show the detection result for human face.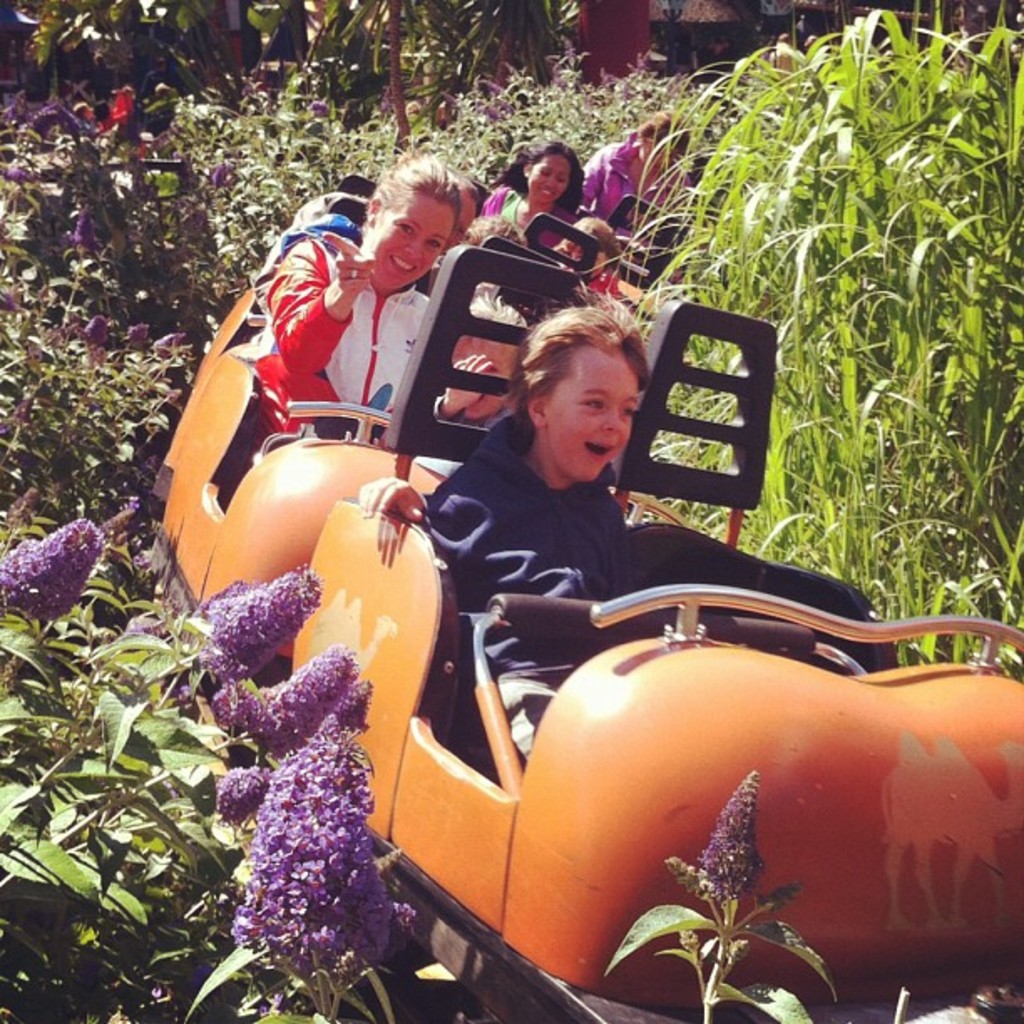
bbox=(365, 191, 452, 286).
